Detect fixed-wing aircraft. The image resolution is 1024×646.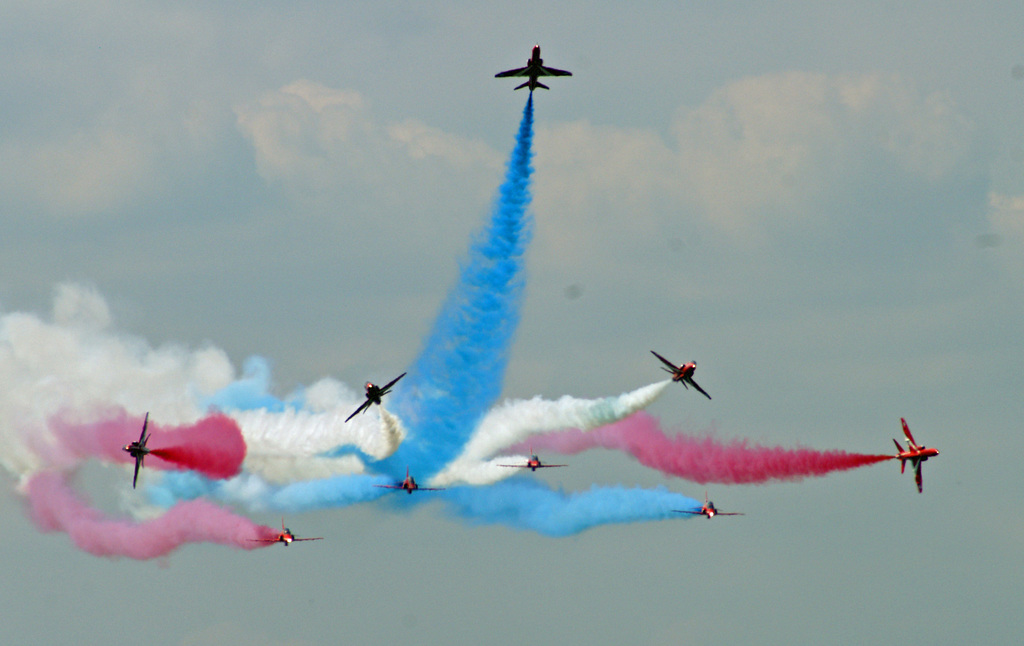
left=245, top=517, right=326, bottom=547.
